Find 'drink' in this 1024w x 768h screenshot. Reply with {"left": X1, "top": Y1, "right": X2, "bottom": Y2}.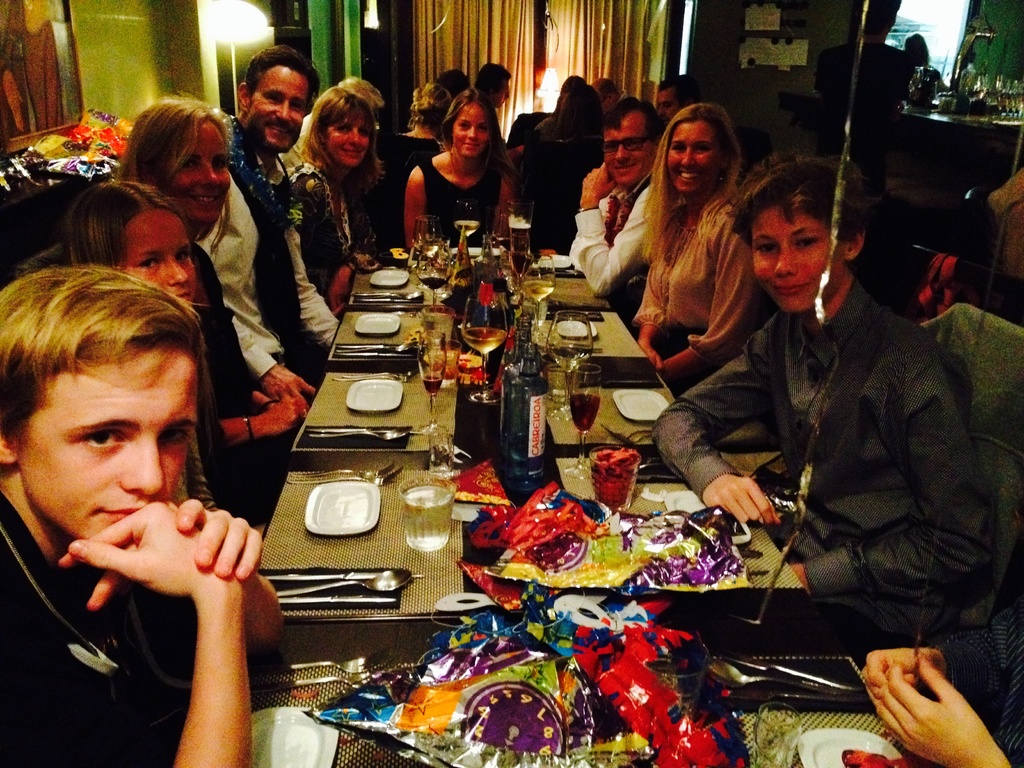
{"left": 415, "top": 240, "right": 445, "bottom": 255}.
